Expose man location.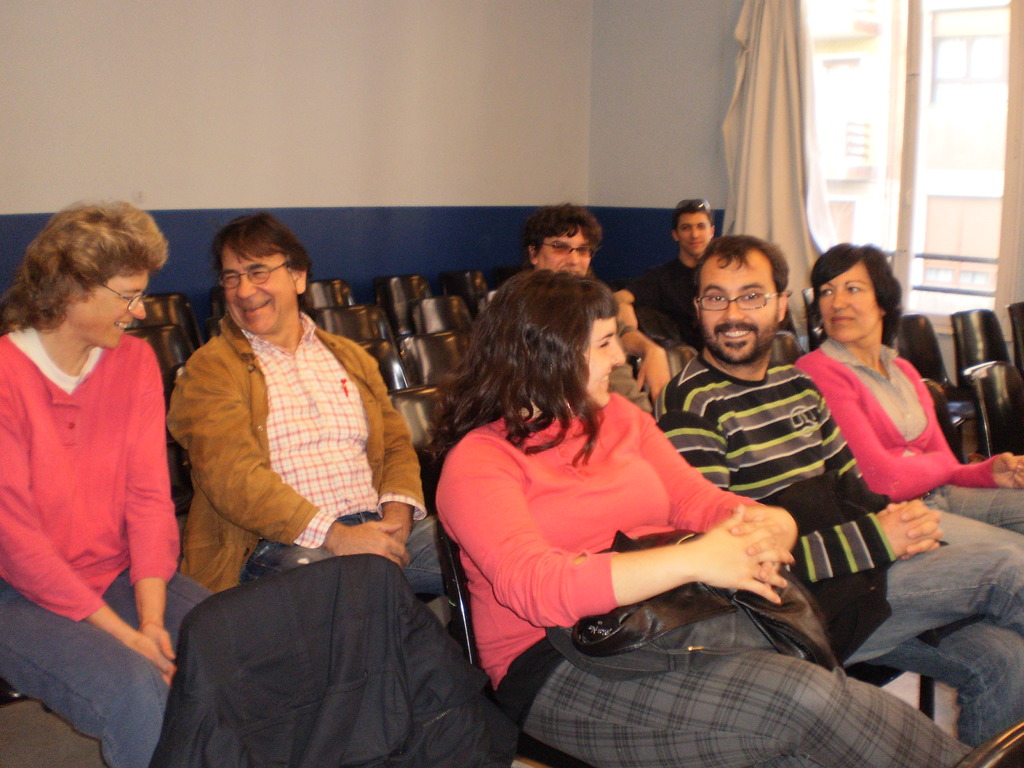
Exposed at l=493, t=206, r=673, b=426.
